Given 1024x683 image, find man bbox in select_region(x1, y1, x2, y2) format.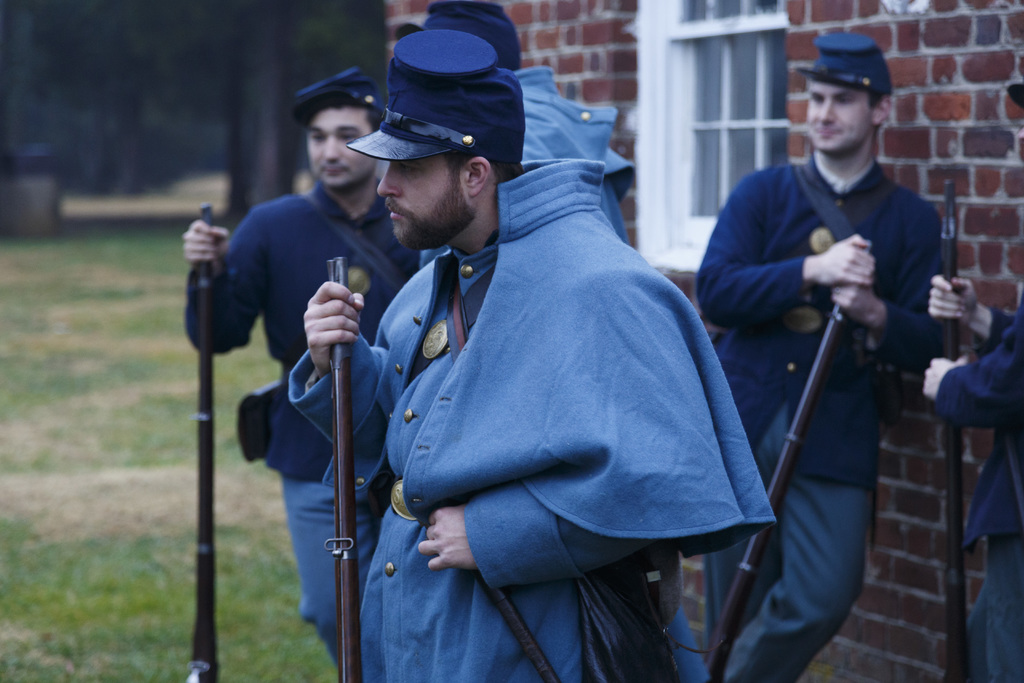
select_region(919, 80, 1023, 682).
